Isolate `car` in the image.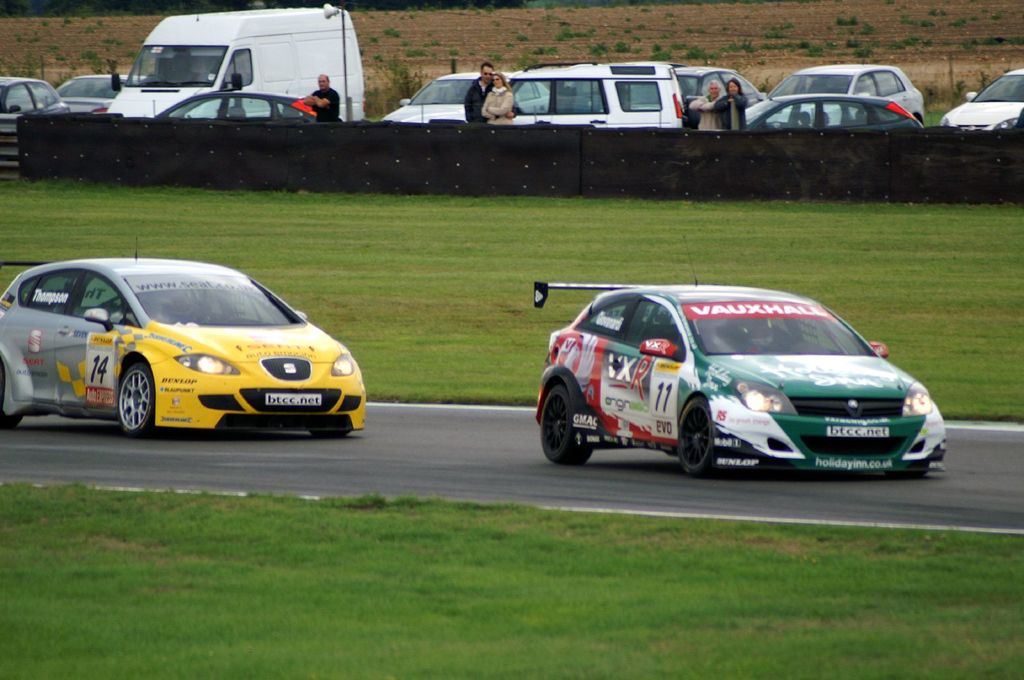
Isolated region: 0:74:70:115.
